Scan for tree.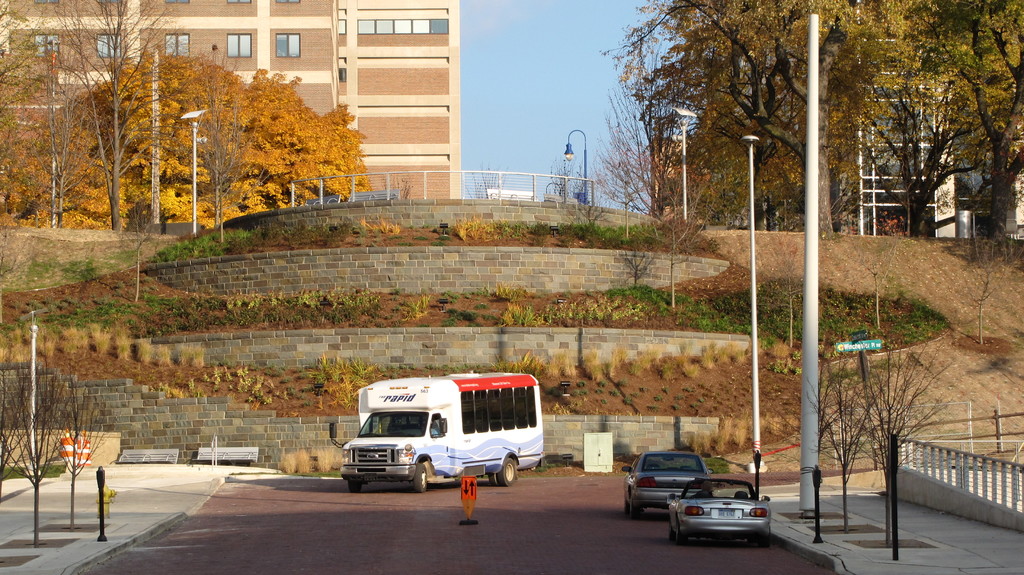
Scan result: Rect(640, 208, 714, 303).
